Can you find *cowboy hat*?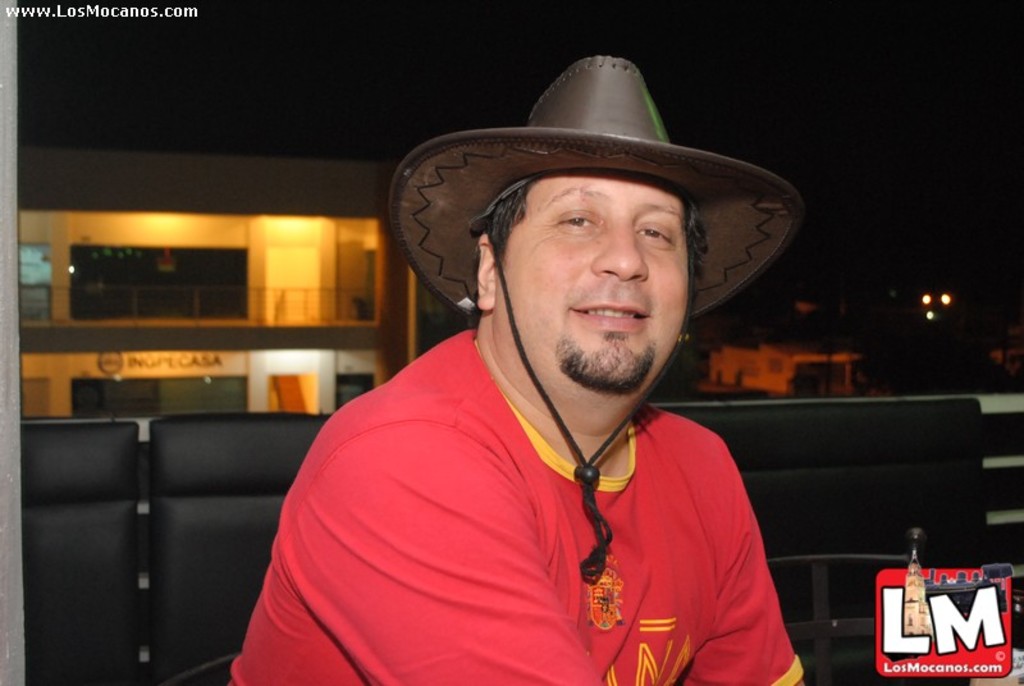
Yes, bounding box: pyautogui.locateOnScreen(376, 45, 795, 572).
